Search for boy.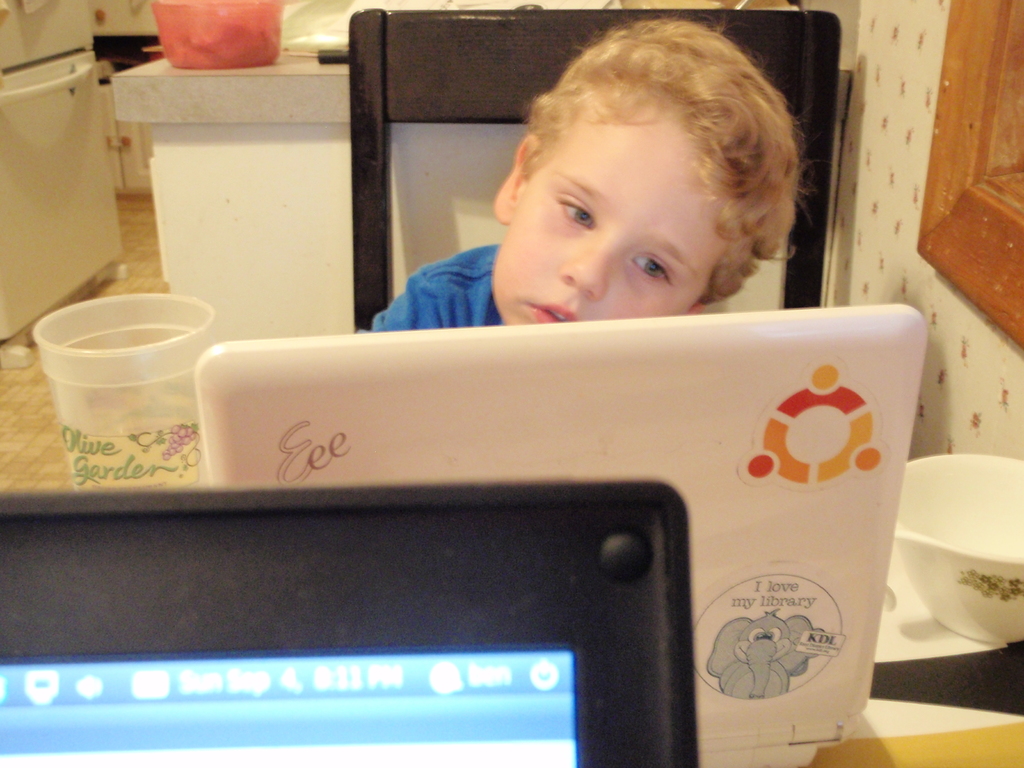
Found at <box>354,12,819,333</box>.
